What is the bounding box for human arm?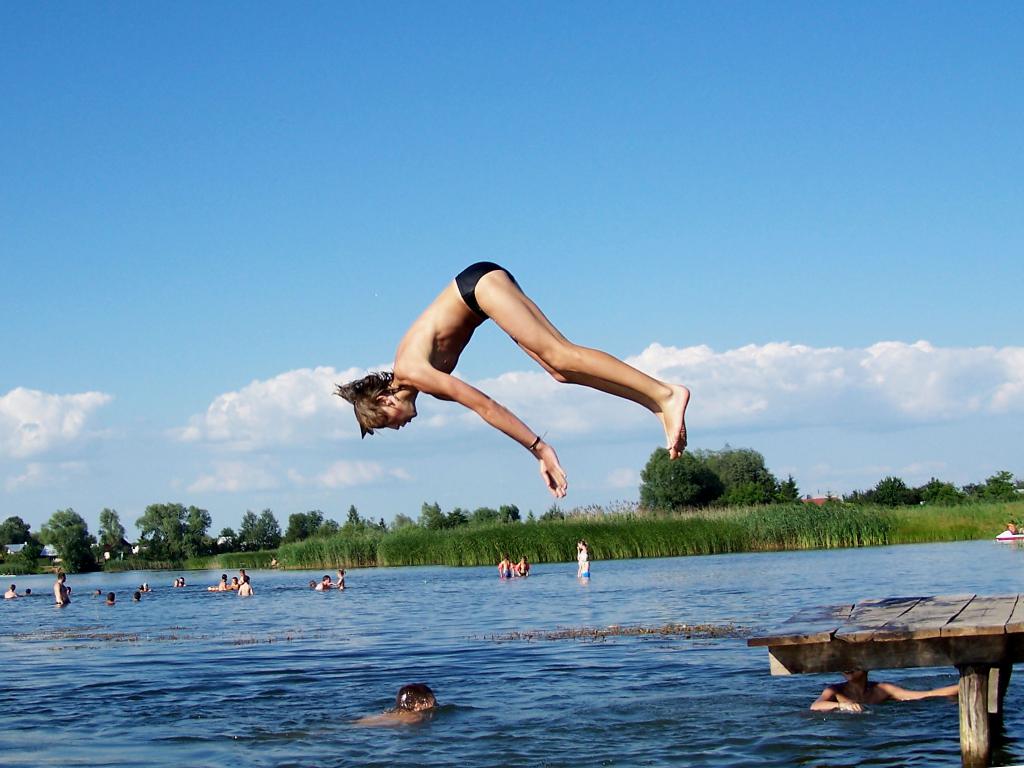
rect(321, 584, 332, 591).
